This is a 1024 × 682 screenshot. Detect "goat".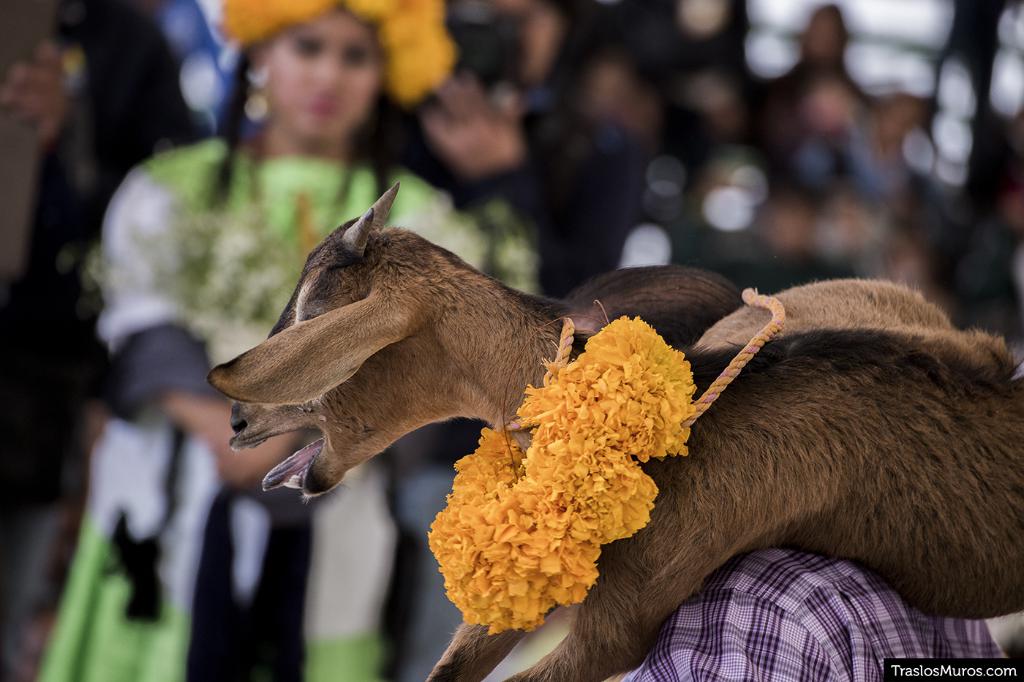
(x1=227, y1=182, x2=1023, y2=681).
